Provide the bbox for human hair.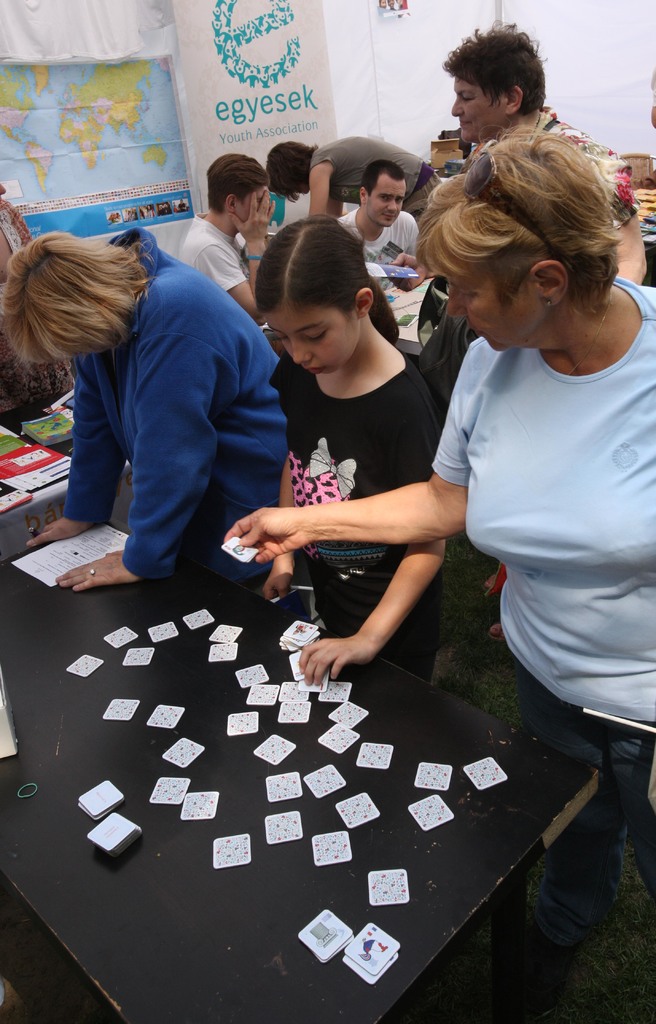
select_region(440, 18, 548, 123).
